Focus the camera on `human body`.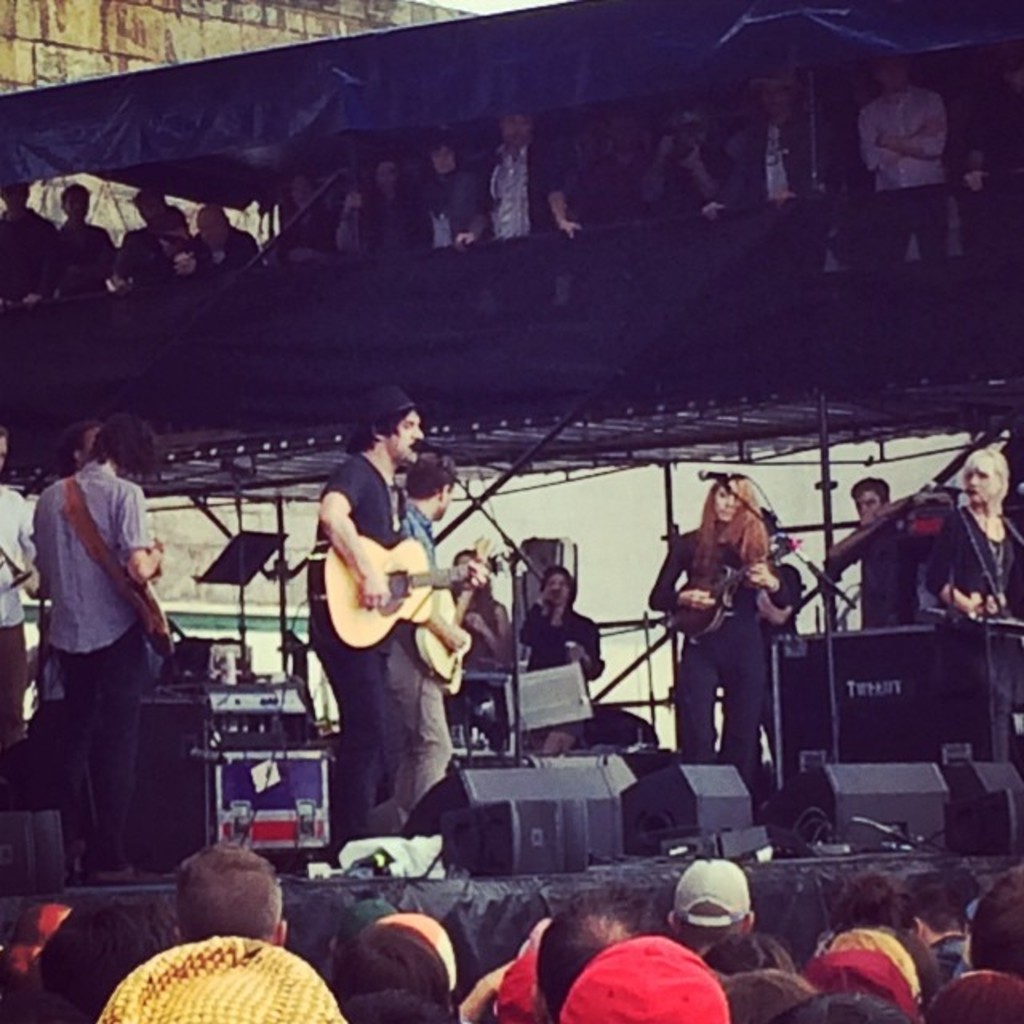
Focus region: <box>667,850,747,955</box>.
